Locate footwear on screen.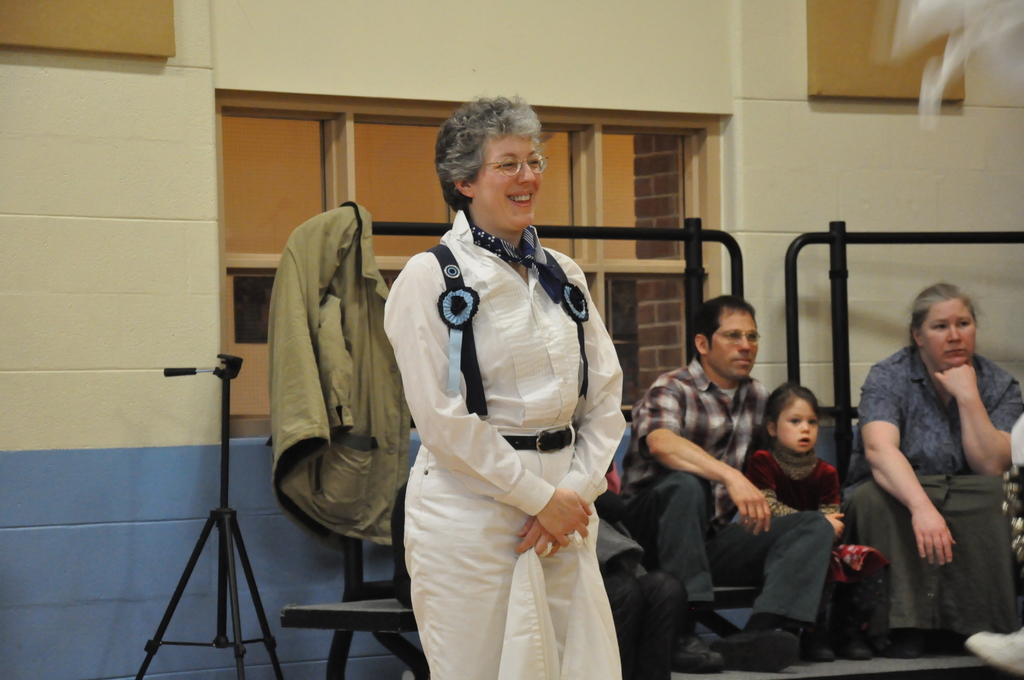
On screen at bbox=(963, 627, 1023, 675).
